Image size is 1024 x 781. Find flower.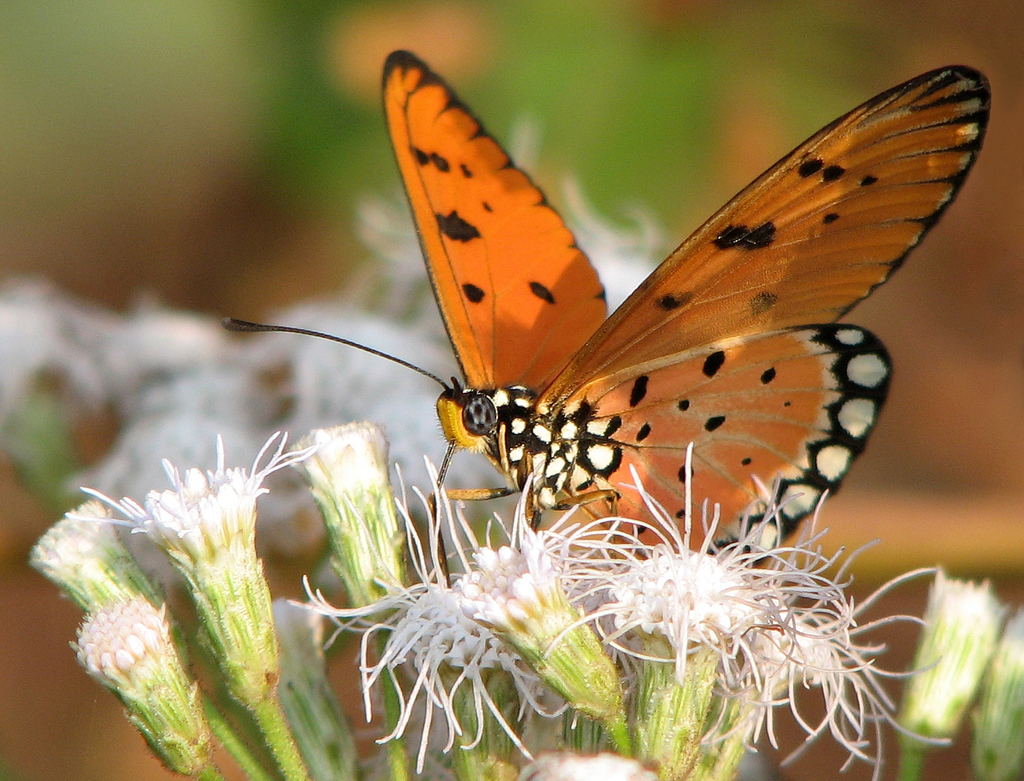
locate(29, 507, 186, 693).
